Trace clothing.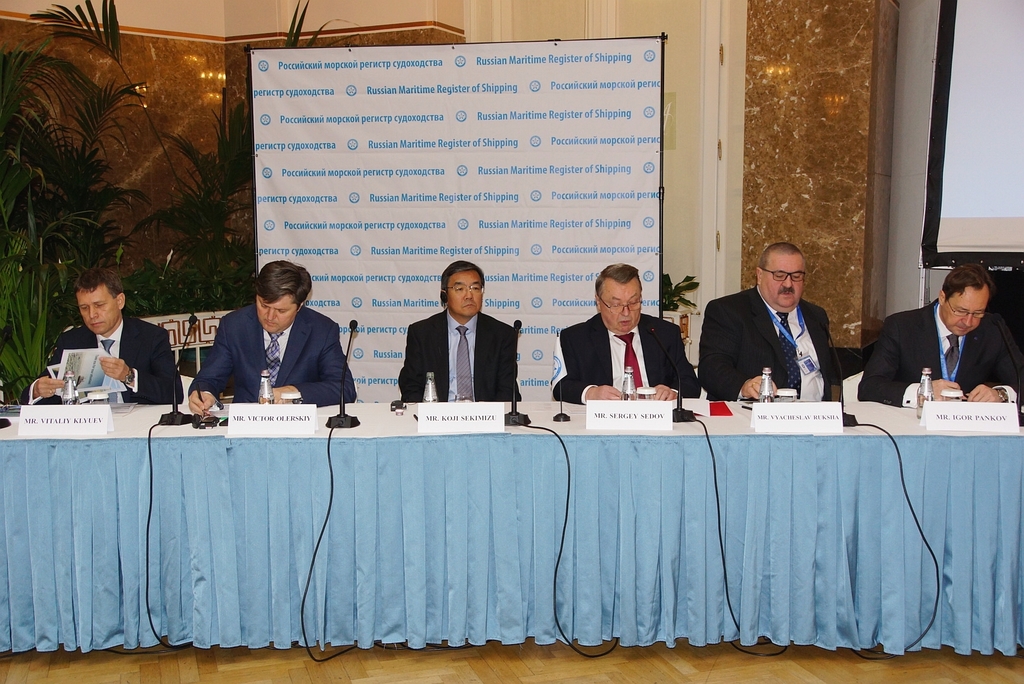
Traced to <bbox>859, 296, 1023, 408</bbox>.
